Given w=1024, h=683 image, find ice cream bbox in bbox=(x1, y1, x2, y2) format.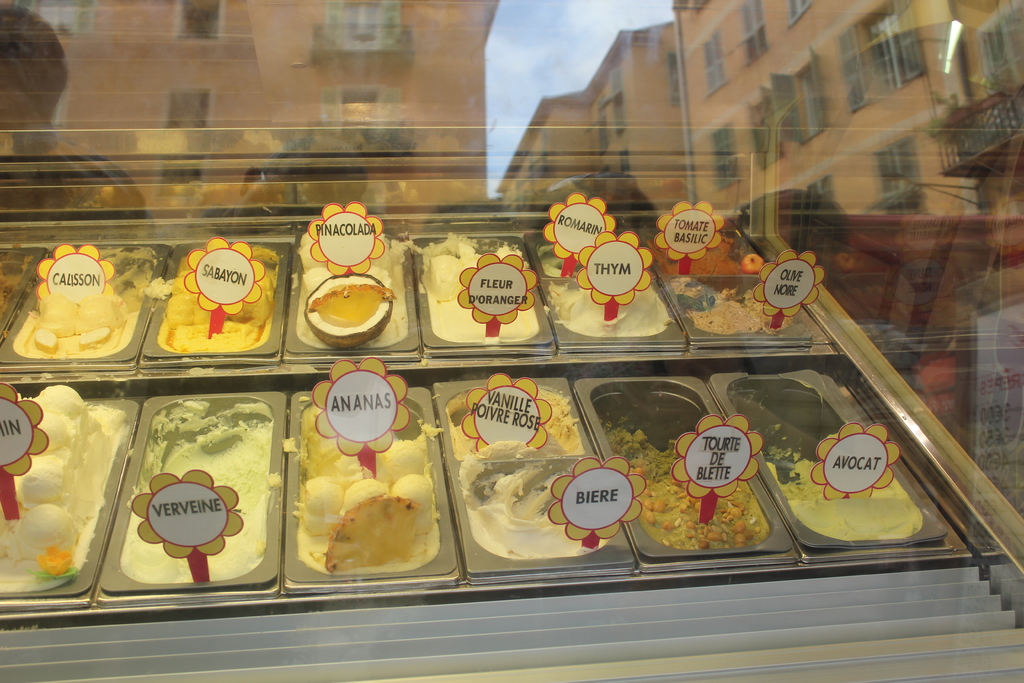
bbox=(535, 233, 673, 346).
